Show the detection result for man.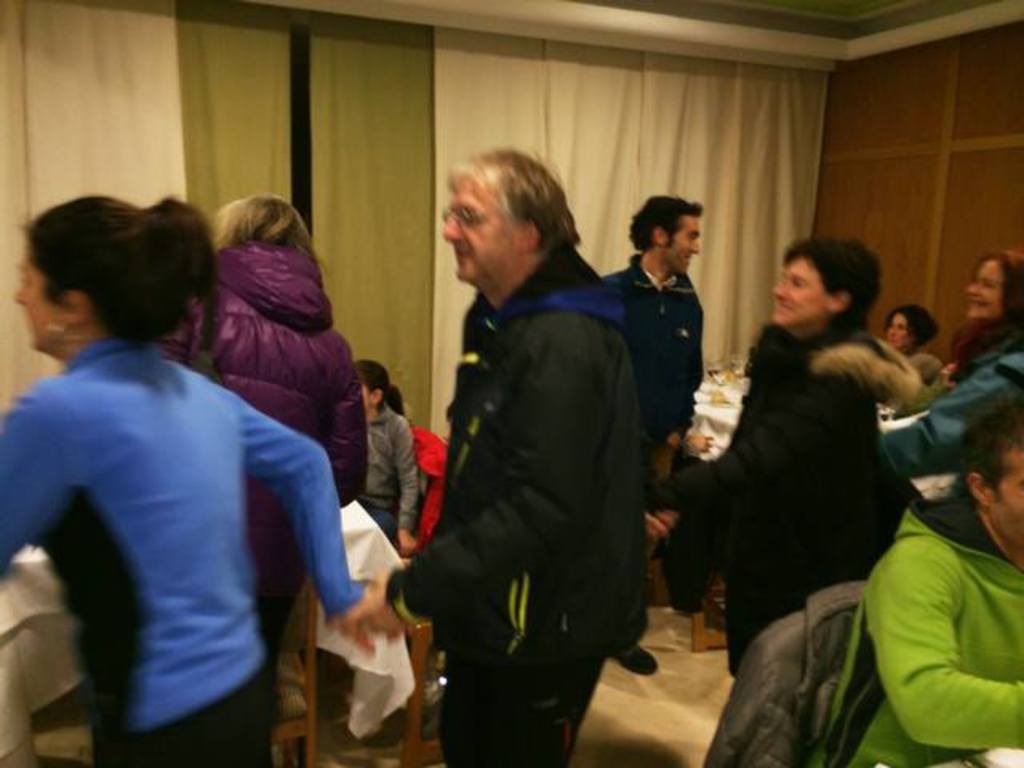
600 197 707 675.
